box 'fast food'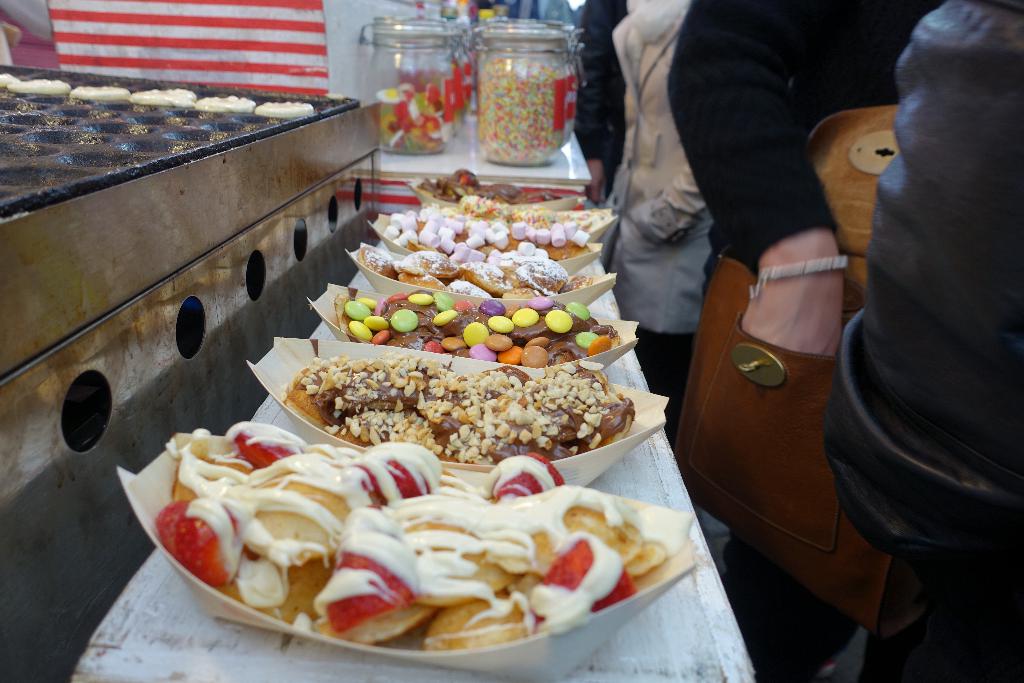
crop(360, 246, 401, 280)
